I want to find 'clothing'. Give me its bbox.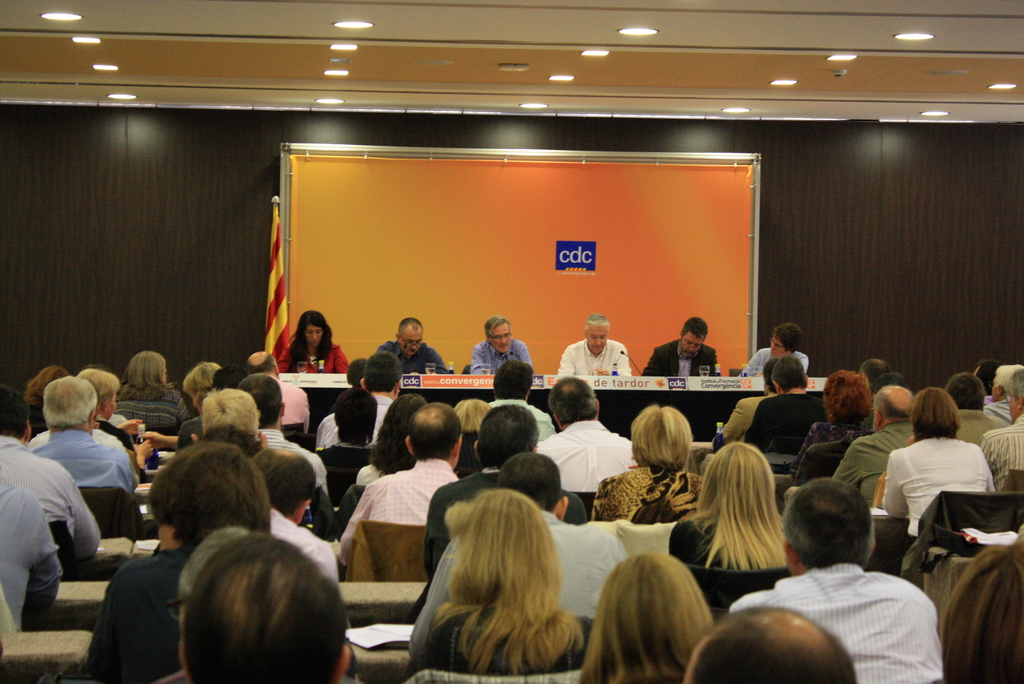
box(544, 512, 628, 628).
